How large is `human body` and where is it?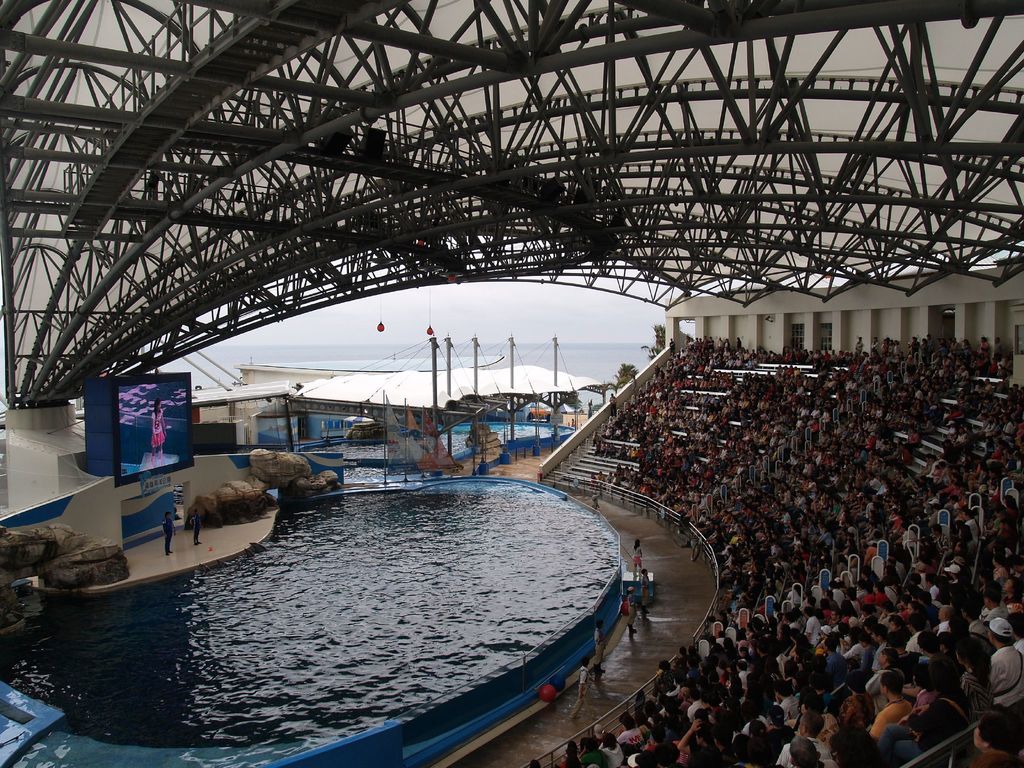
Bounding box: locate(869, 339, 876, 356).
